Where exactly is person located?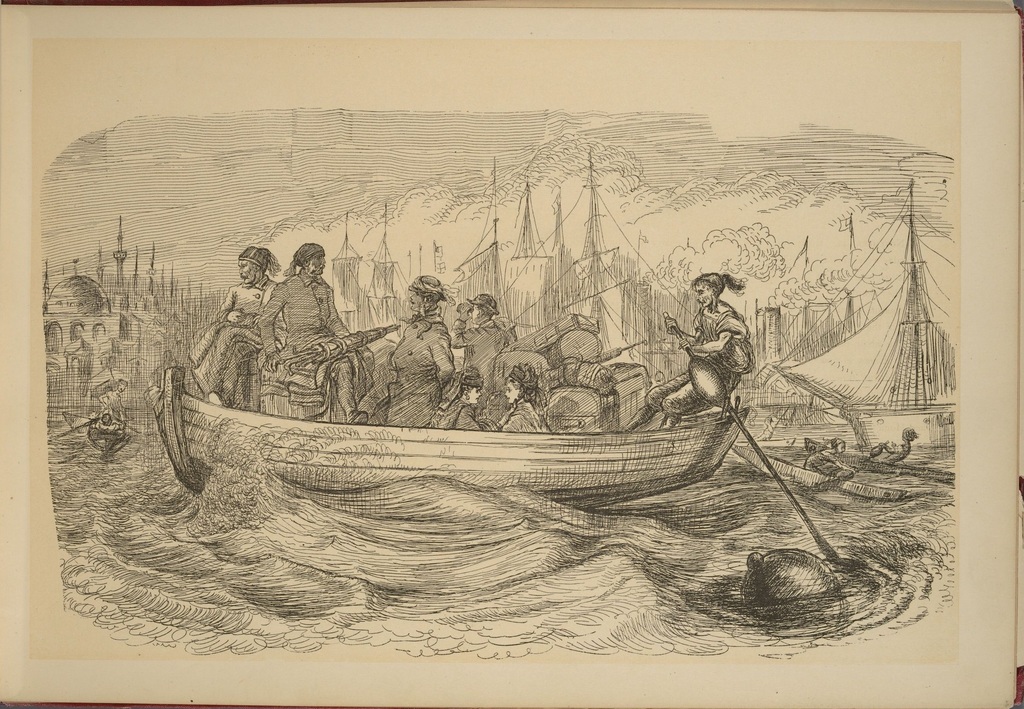
Its bounding box is [616, 272, 749, 431].
